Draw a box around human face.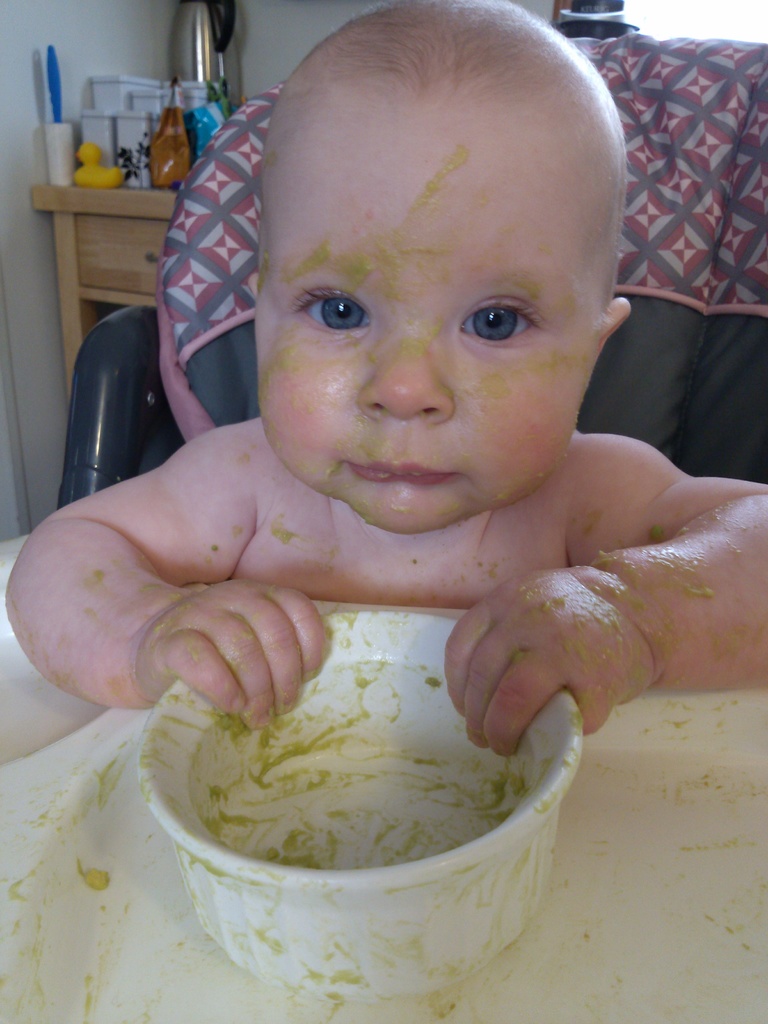
locate(236, 28, 635, 549).
